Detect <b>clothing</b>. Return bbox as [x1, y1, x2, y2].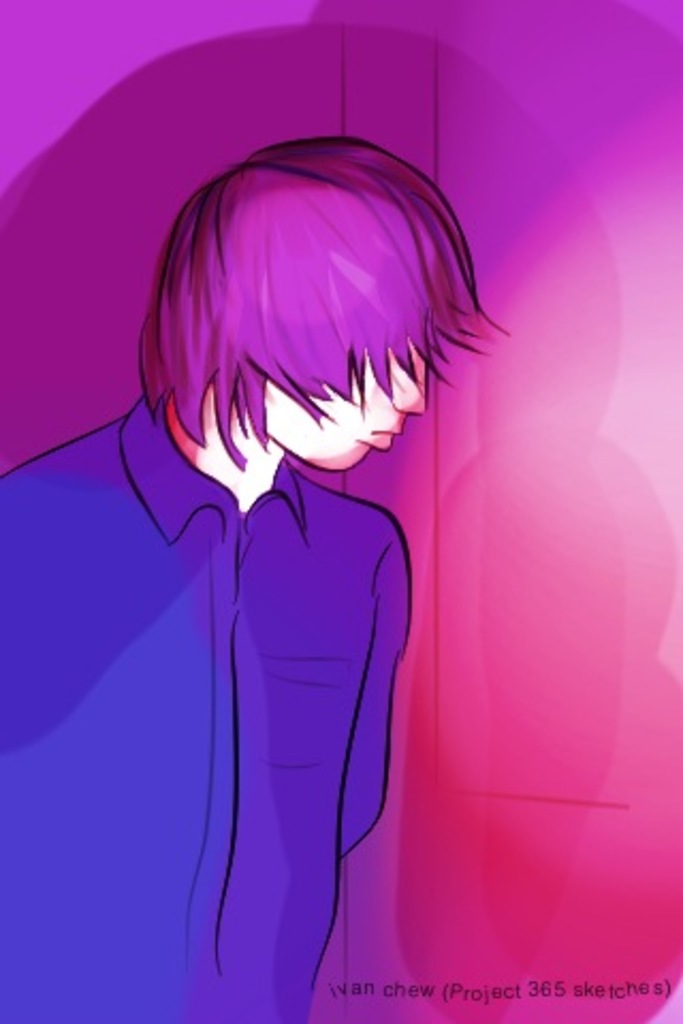
[92, 373, 433, 975].
